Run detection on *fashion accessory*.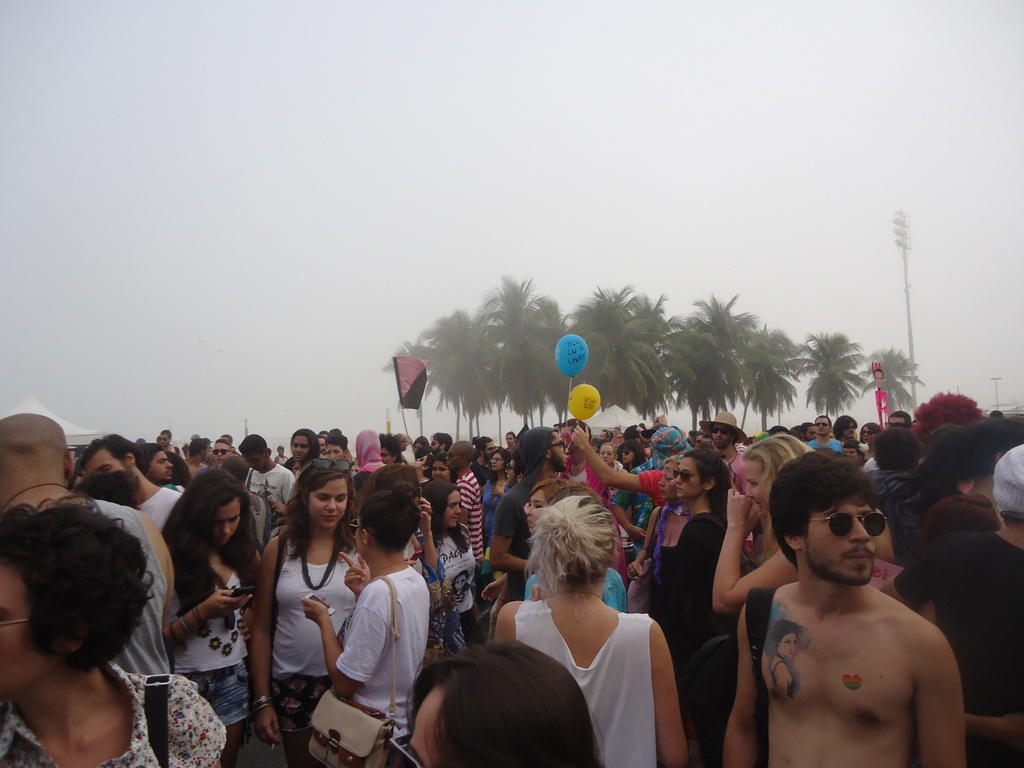
Result: Rect(0, 614, 48, 630).
